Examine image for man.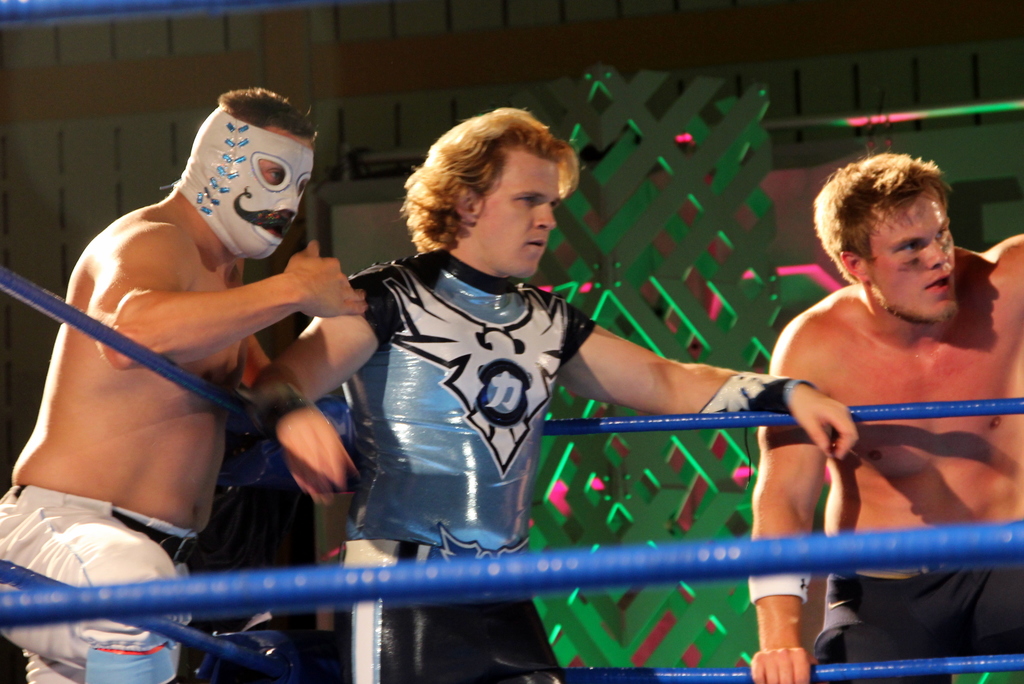
Examination result: [x1=0, y1=88, x2=367, y2=683].
